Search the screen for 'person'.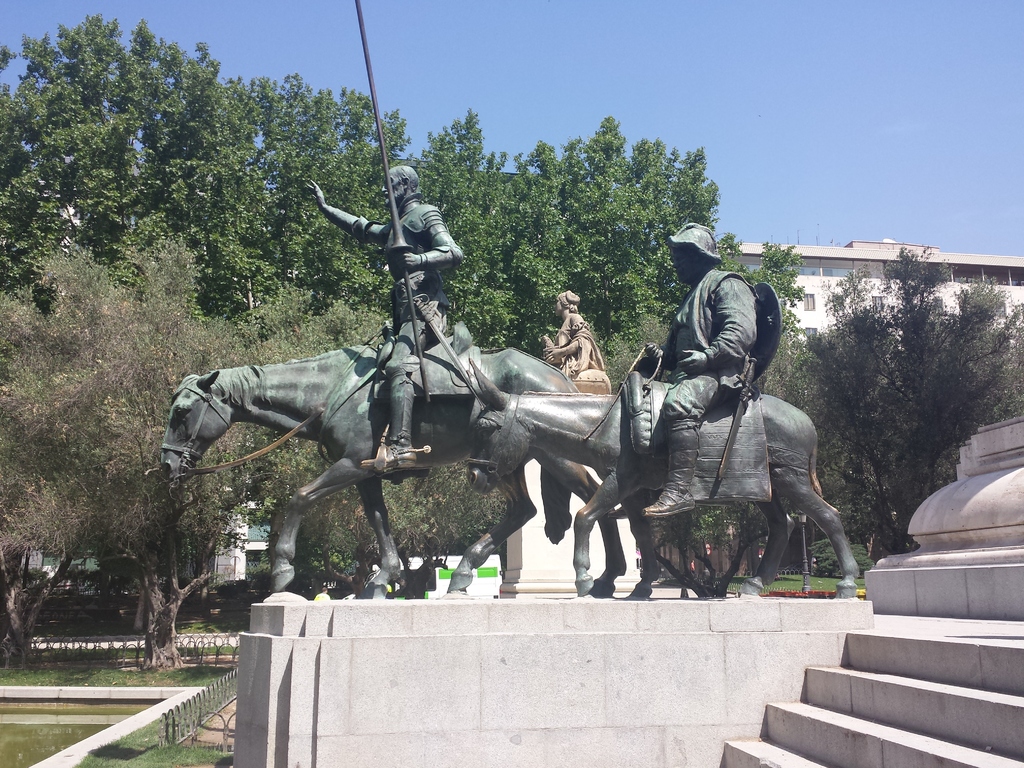
Found at {"x1": 307, "y1": 164, "x2": 465, "y2": 468}.
